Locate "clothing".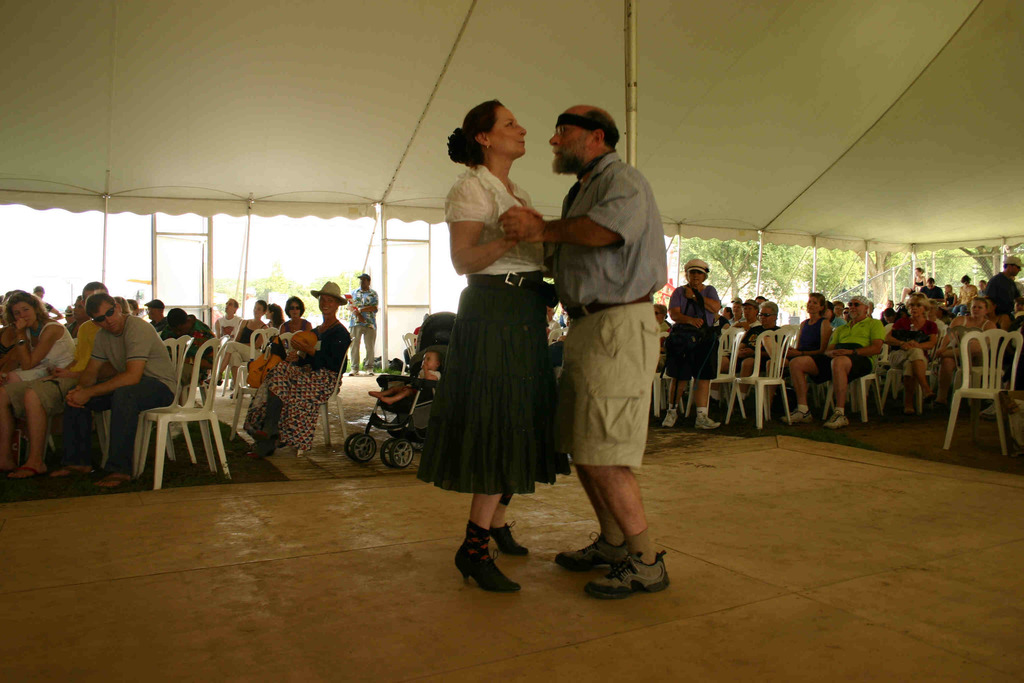
Bounding box: rect(246, 317, 349, 447).
